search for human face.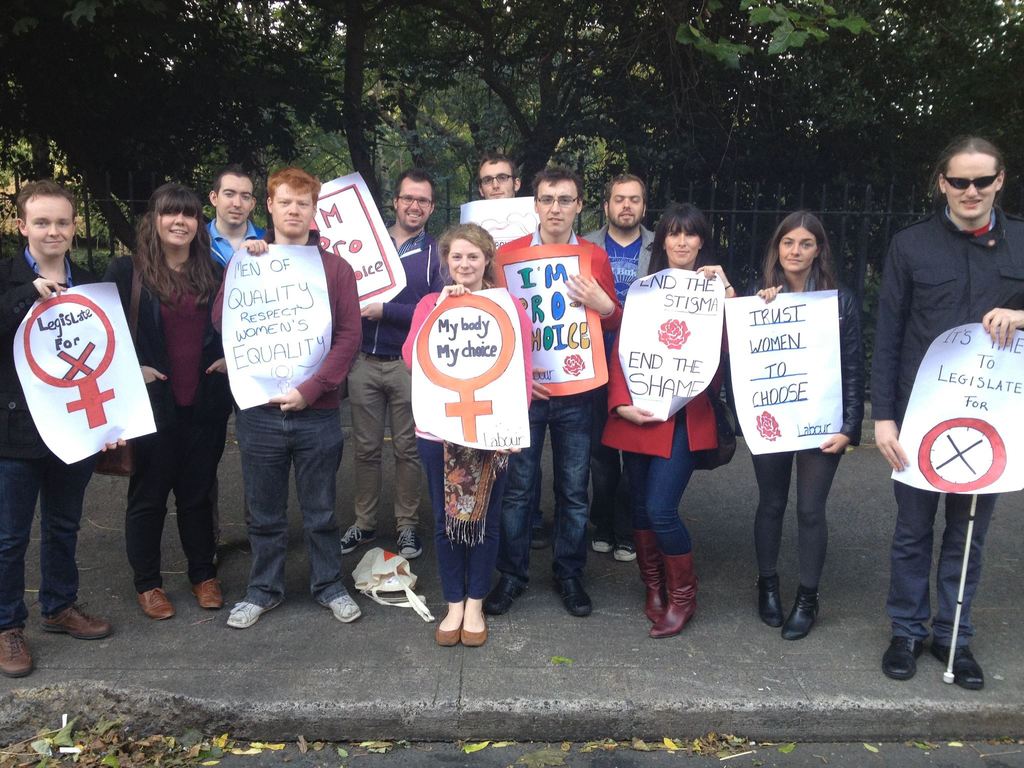
Found at l=274, t=182, r=311, b=236.
